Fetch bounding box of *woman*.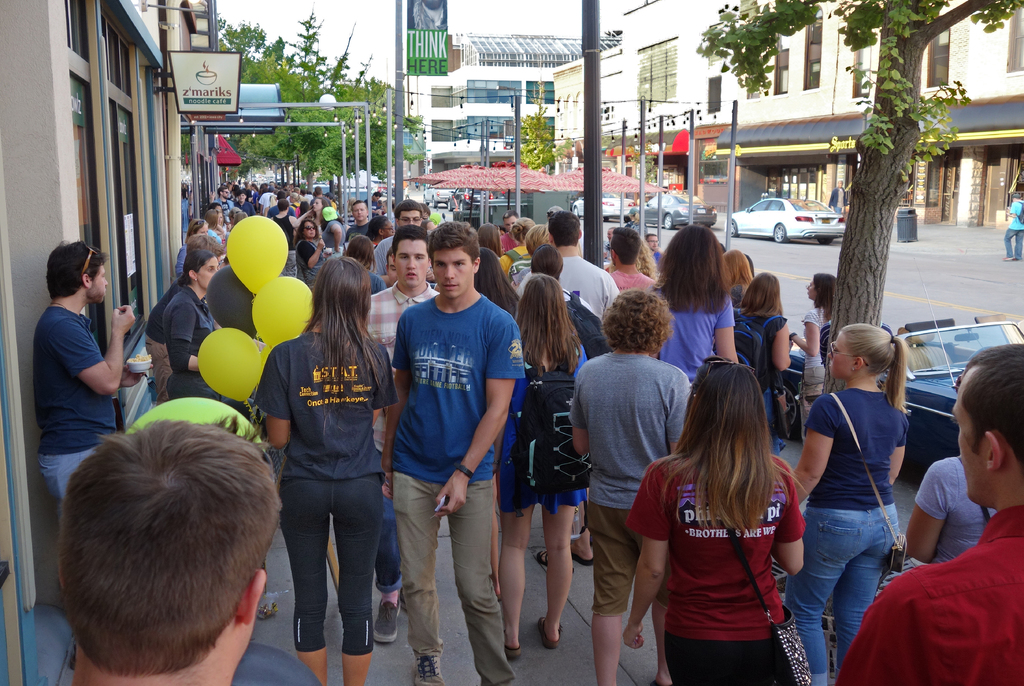
Bbox: {"x1": 474, "y1": 220, "x2": 504, "y2": 261}.
